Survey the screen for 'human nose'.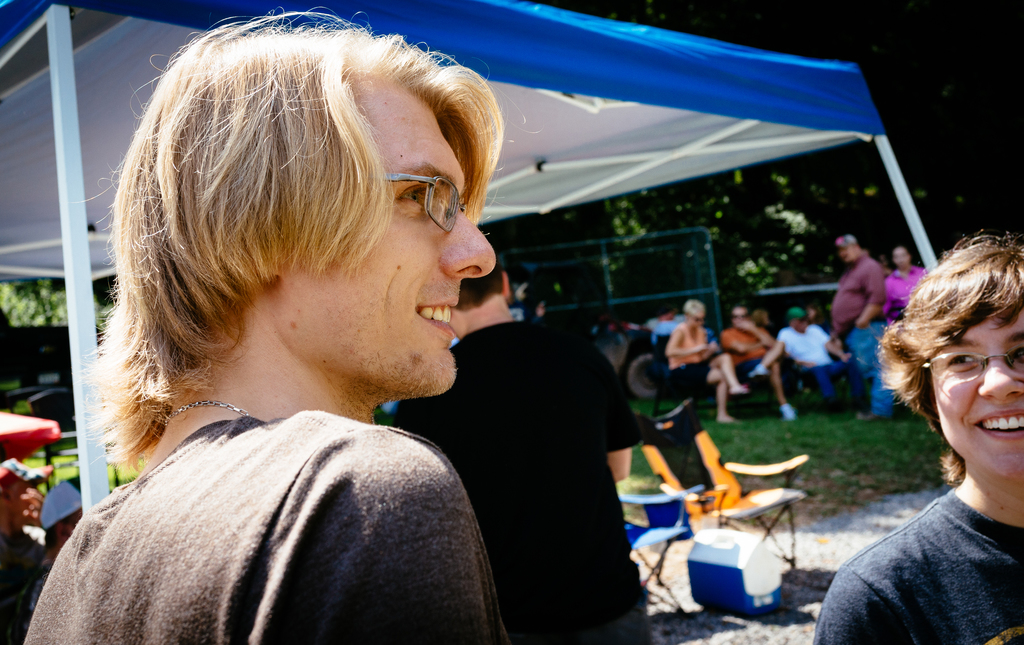
Survey found: rect(981, 354, 1023, 402).
